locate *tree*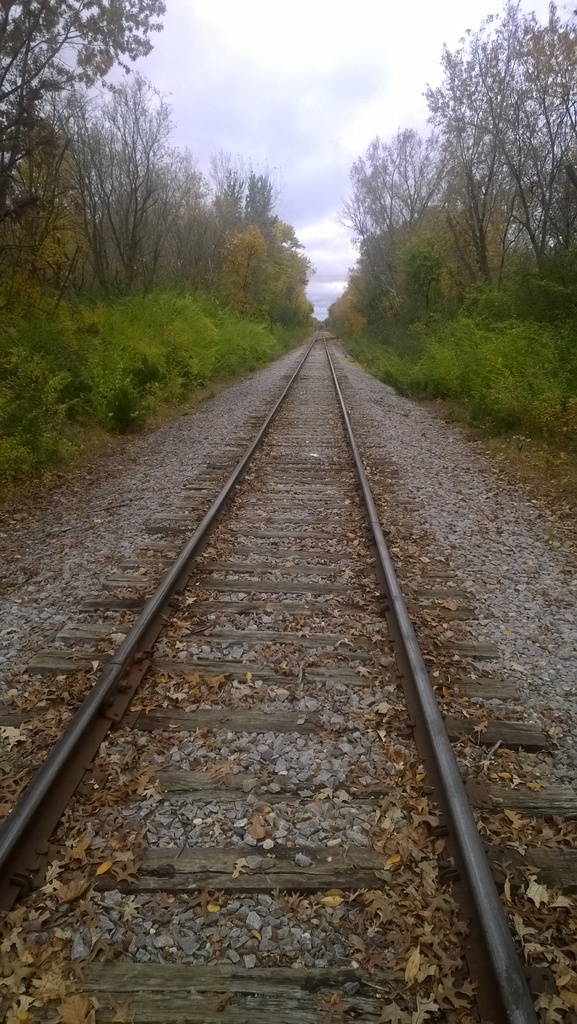
left=360, top=8, right=555, bottom=376
